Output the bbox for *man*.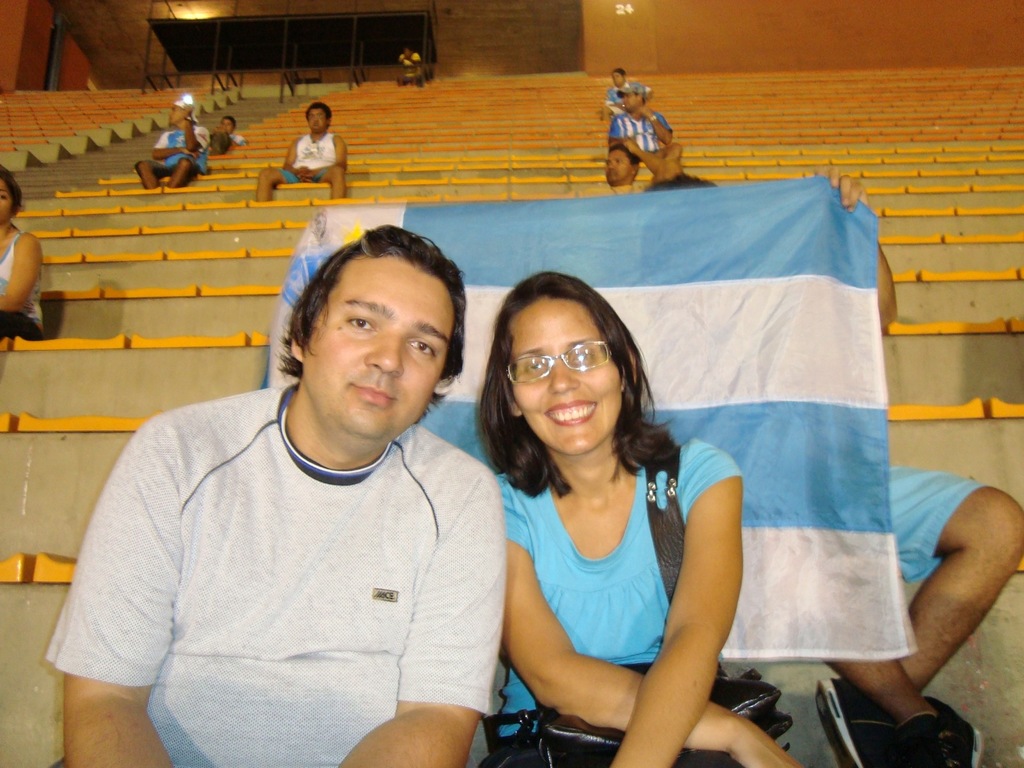
134:94:209:189.
